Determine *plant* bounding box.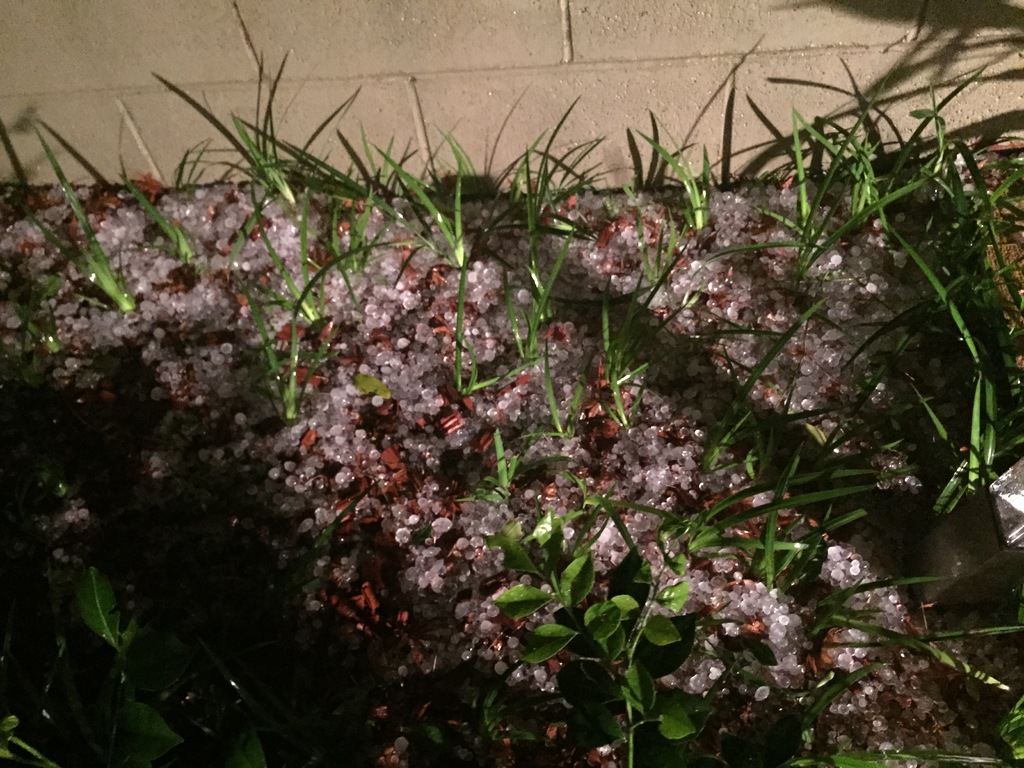
Determined: rect(82, 561, 146, 662).
